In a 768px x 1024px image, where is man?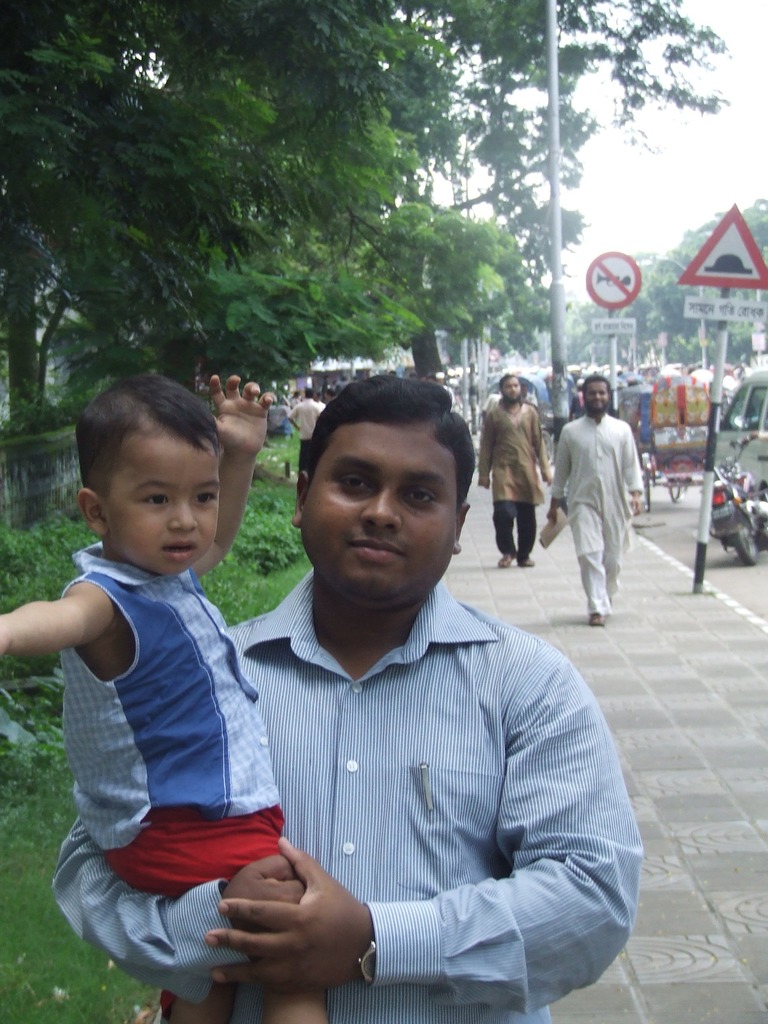
326/384/333/404.
